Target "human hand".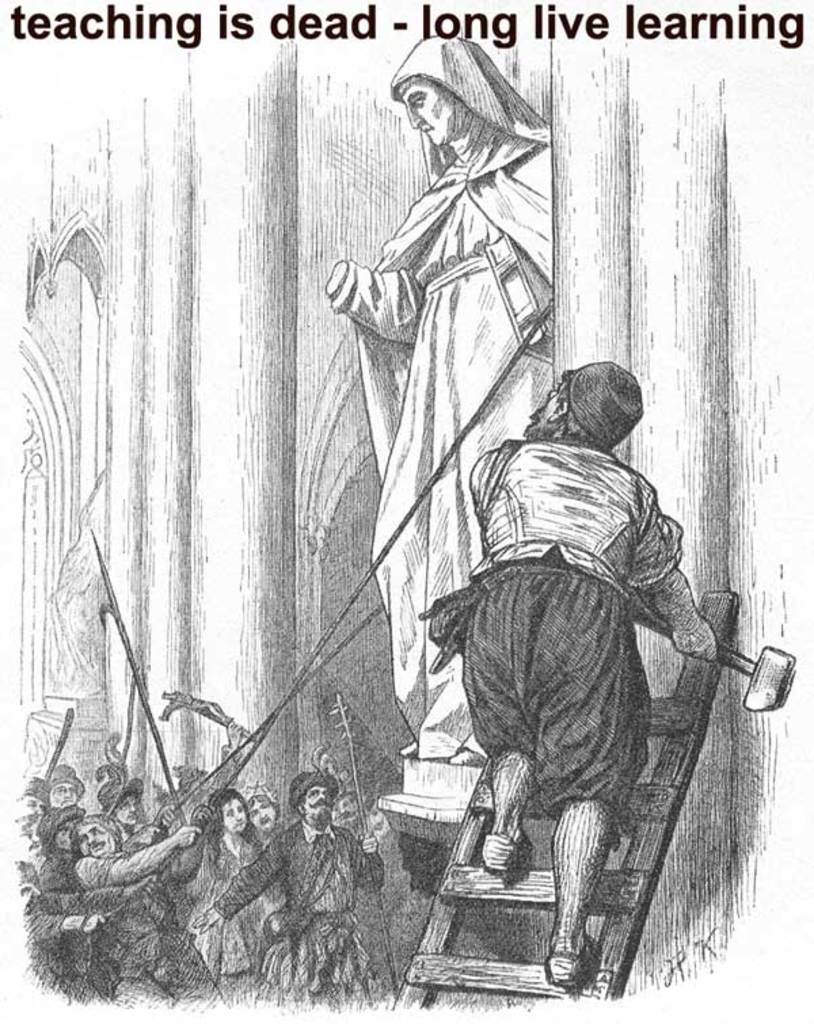
Target region: 672/616/720/666.
